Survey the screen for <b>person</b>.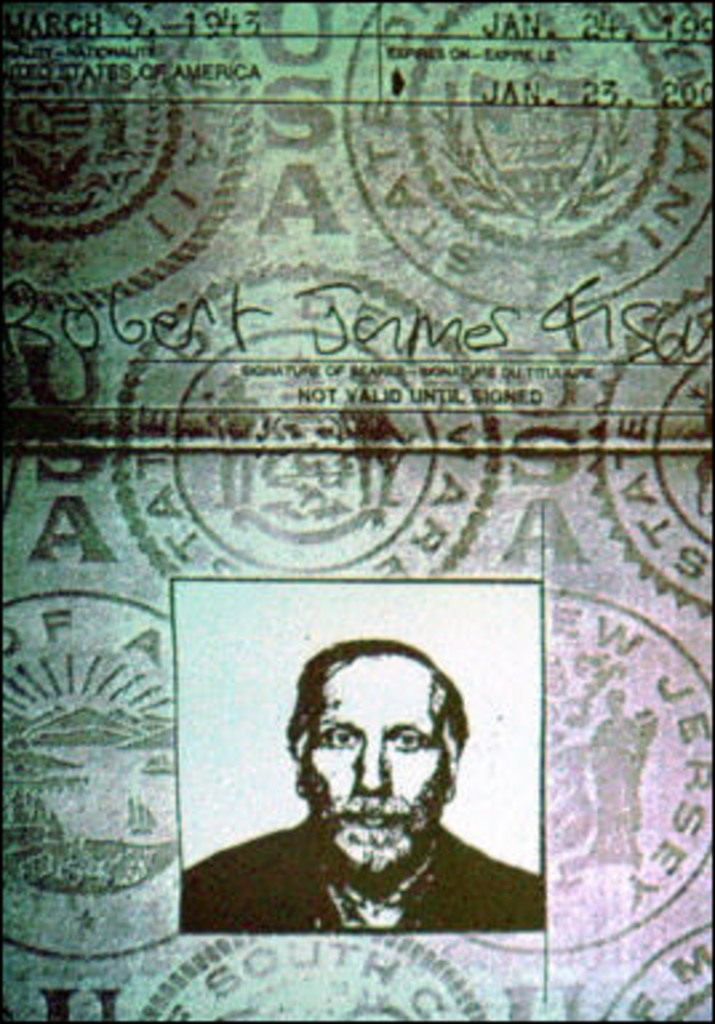
Survey found: BBox(179, 643, 550, 931).
